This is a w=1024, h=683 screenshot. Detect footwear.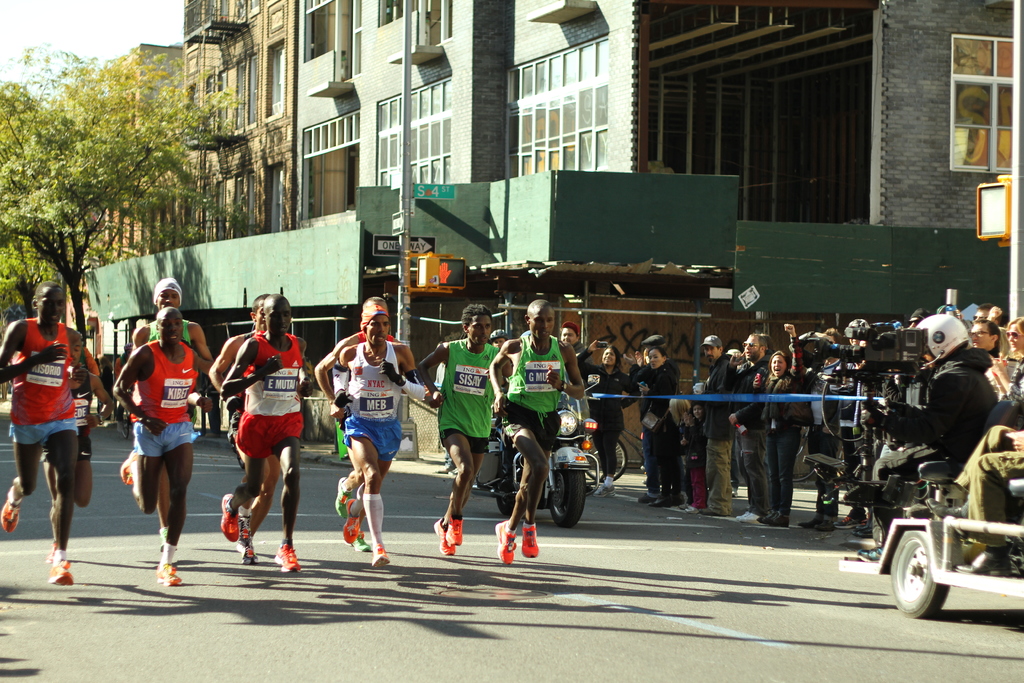
box(221, 493, 241, 543).
